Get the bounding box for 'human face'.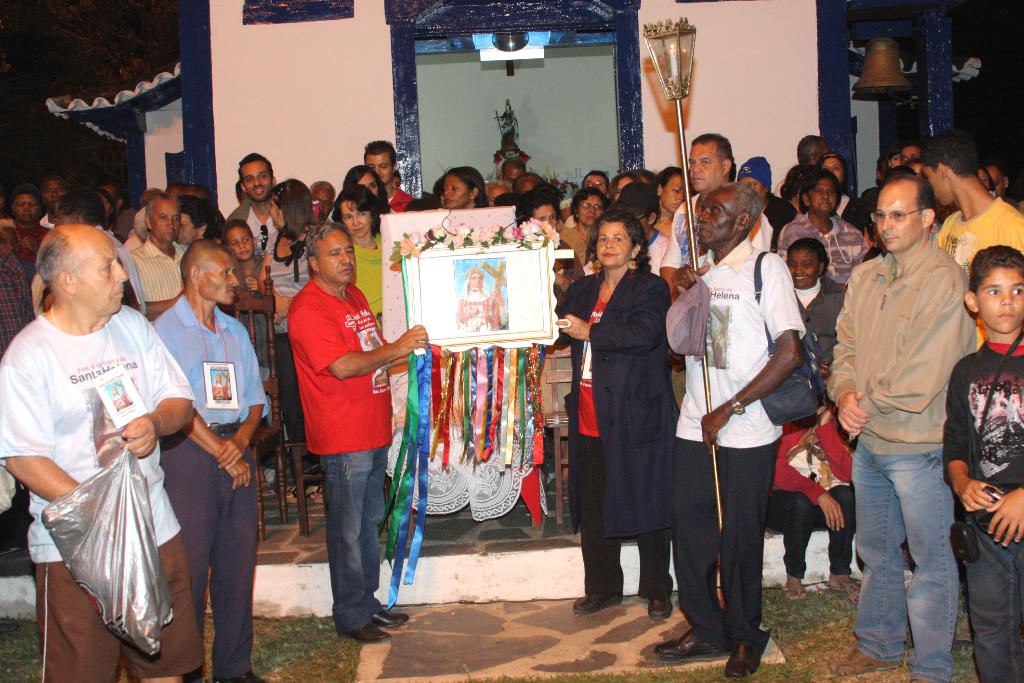
region(977, 265, 1023, 336).
